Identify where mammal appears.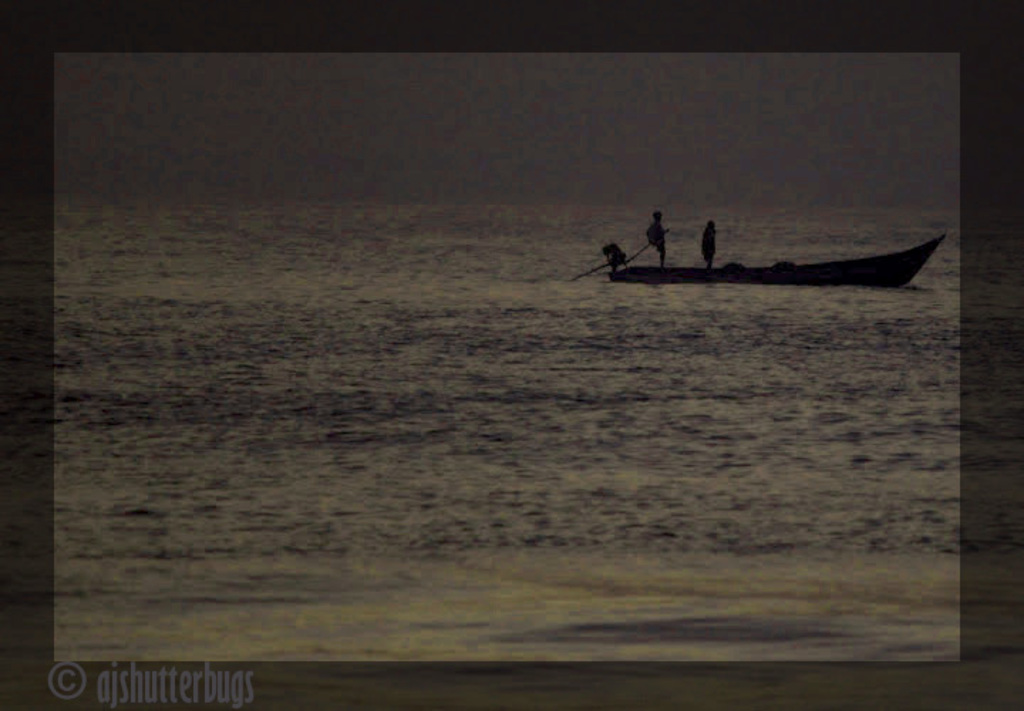
Appears at pyautogui.locateOnScreen(704, 218, 720, 266).
